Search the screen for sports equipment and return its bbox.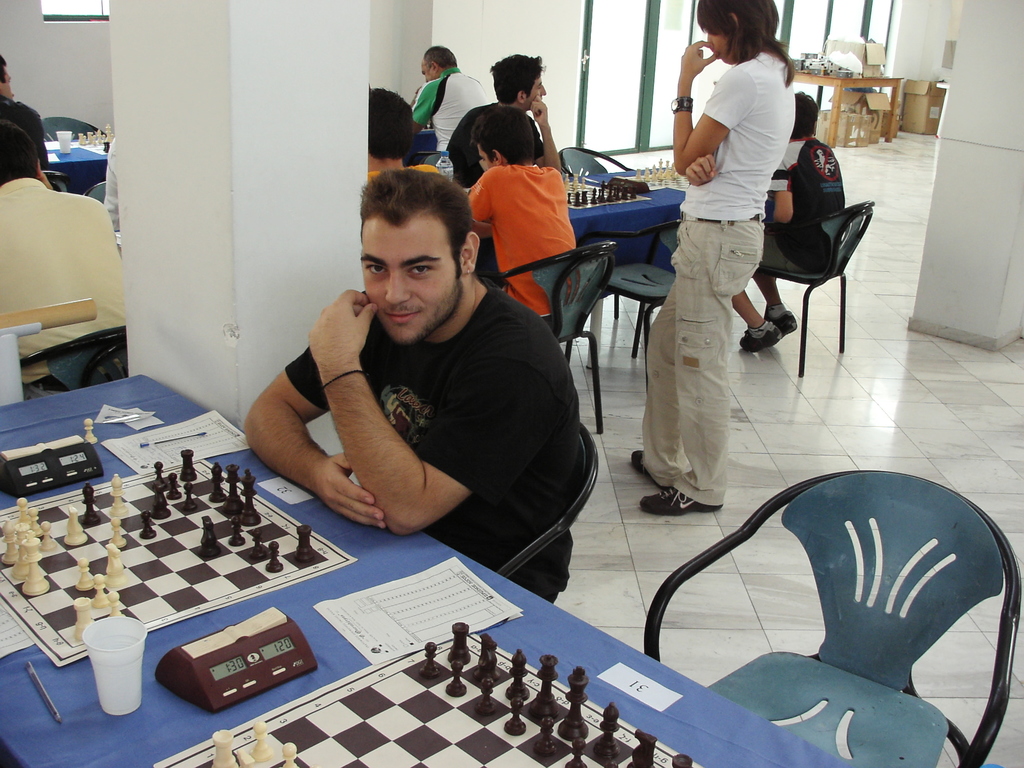
Found: bbox=(153, 617, 700, 767).
